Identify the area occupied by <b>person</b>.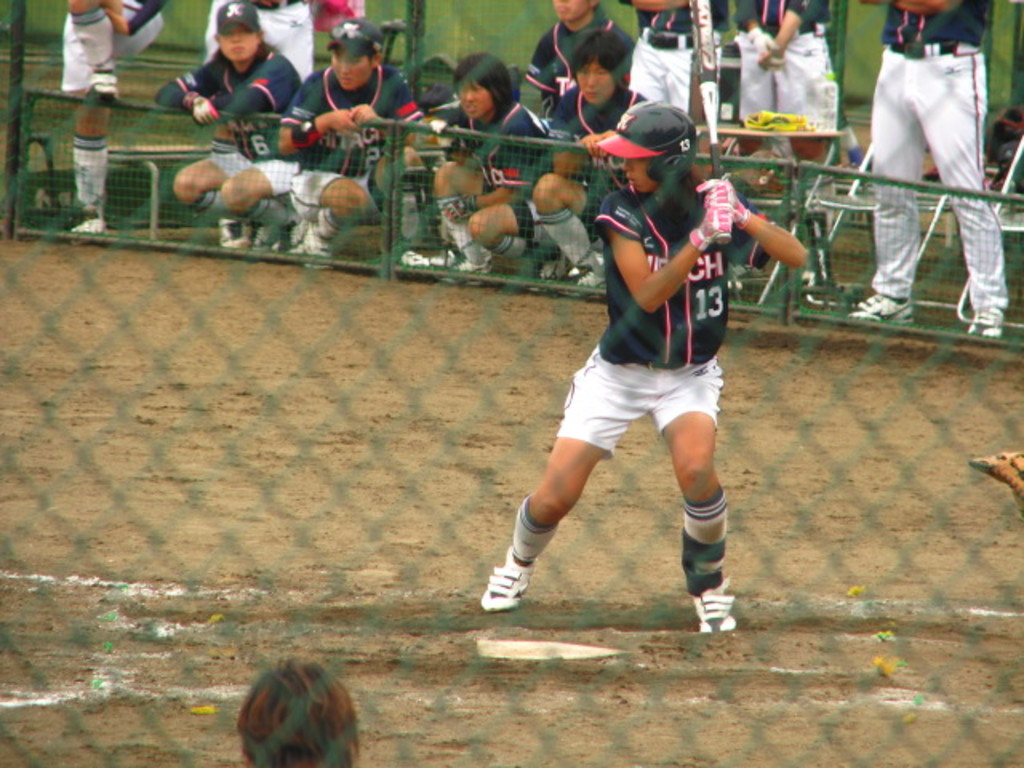
Area: box=[501, 134, 773, 638].
